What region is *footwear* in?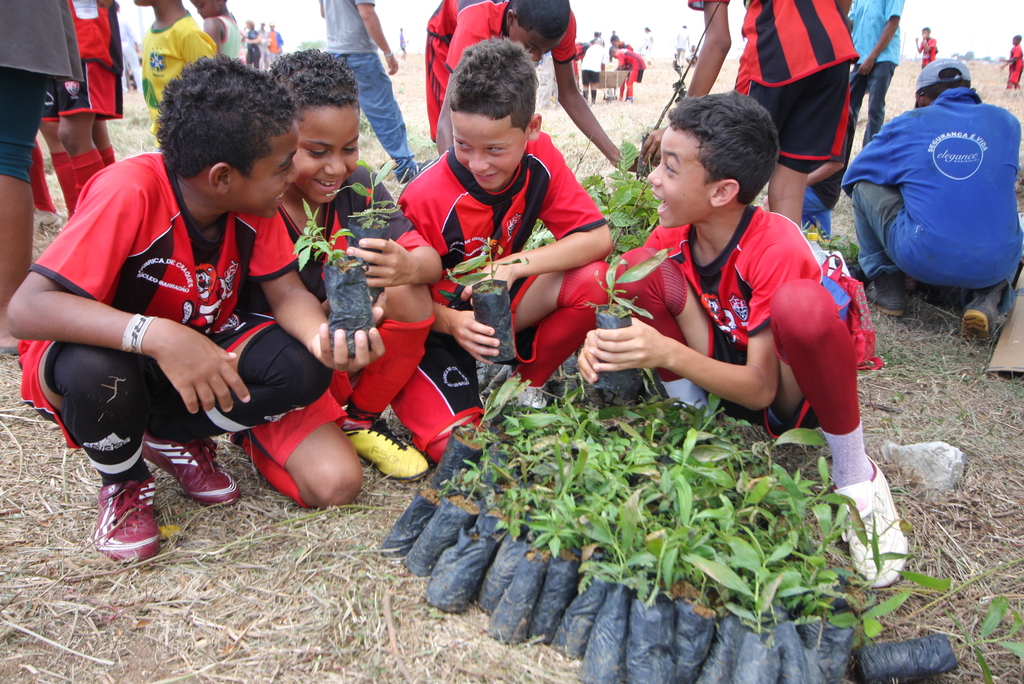
left=139, top=431, right=241, bottom=510.
